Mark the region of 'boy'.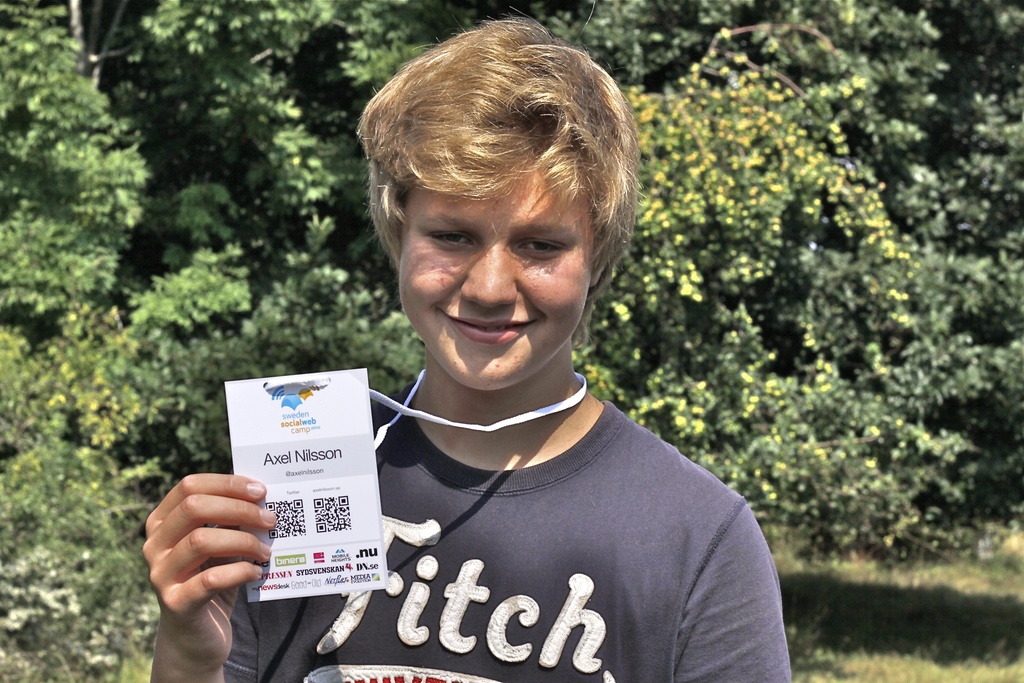
Region: {"left": 132, "top": 9, "right": 787, "bottom": 682}.
